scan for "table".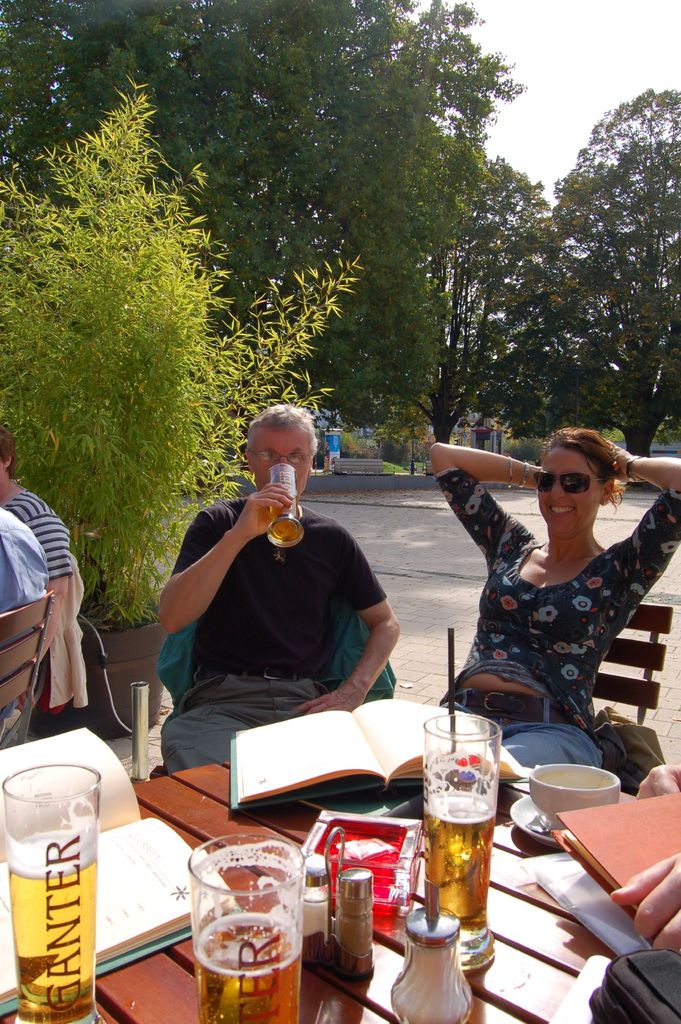
Scan result: (x1=0, y1=708, x2=675, y2=1023).
